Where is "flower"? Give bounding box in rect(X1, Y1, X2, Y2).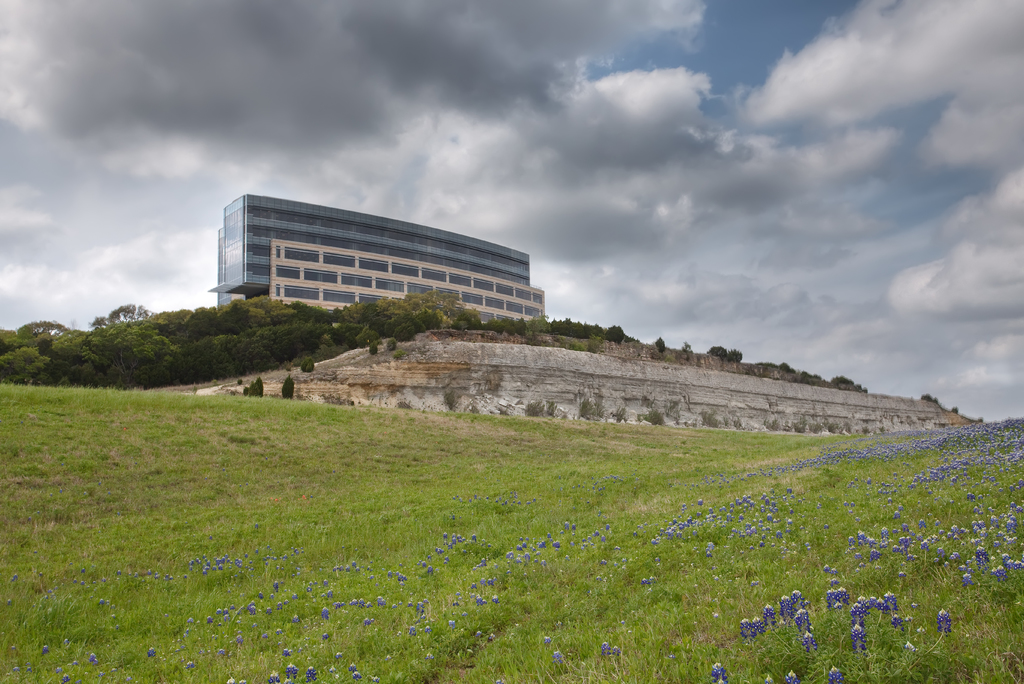
rect(468, 582, 476, 590).
